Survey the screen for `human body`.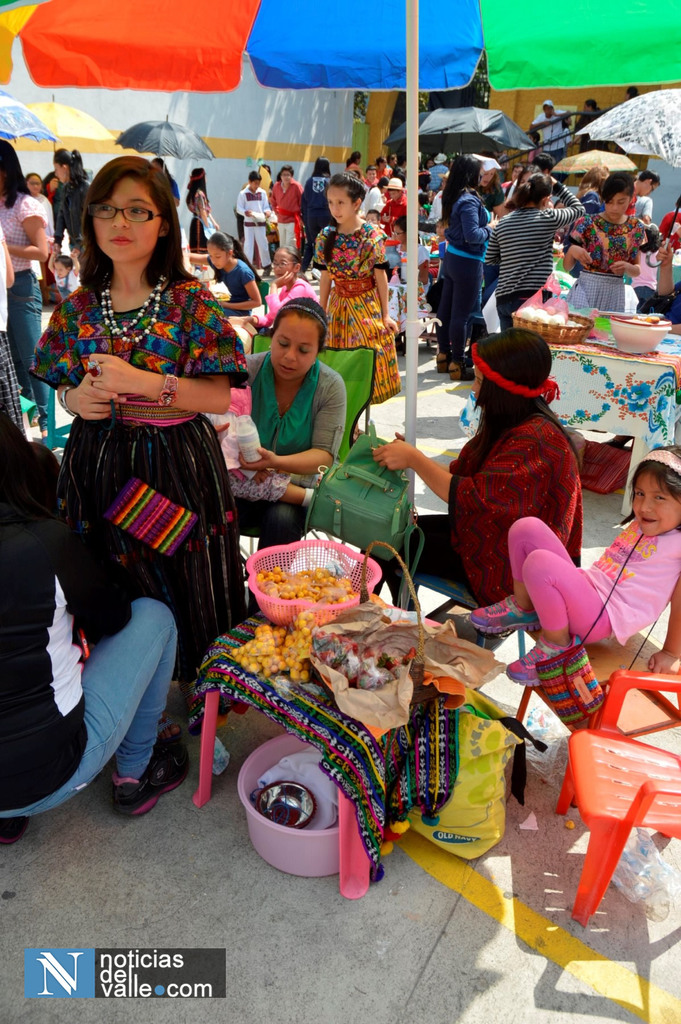
Survey found: 469 447 680 686.
